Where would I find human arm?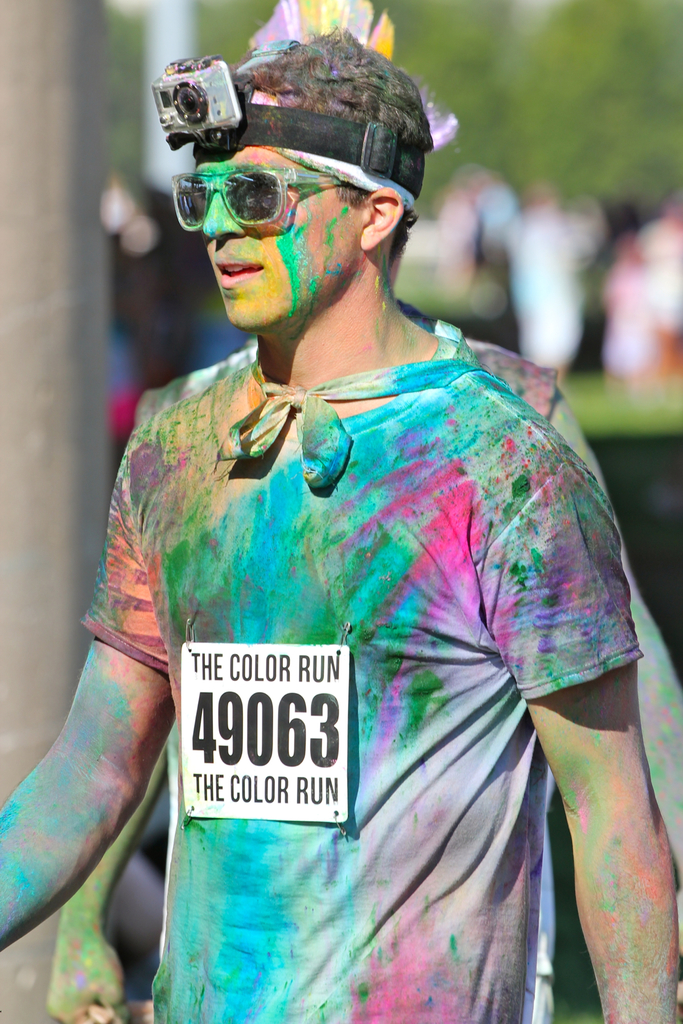
At (474,442,677,1023).
